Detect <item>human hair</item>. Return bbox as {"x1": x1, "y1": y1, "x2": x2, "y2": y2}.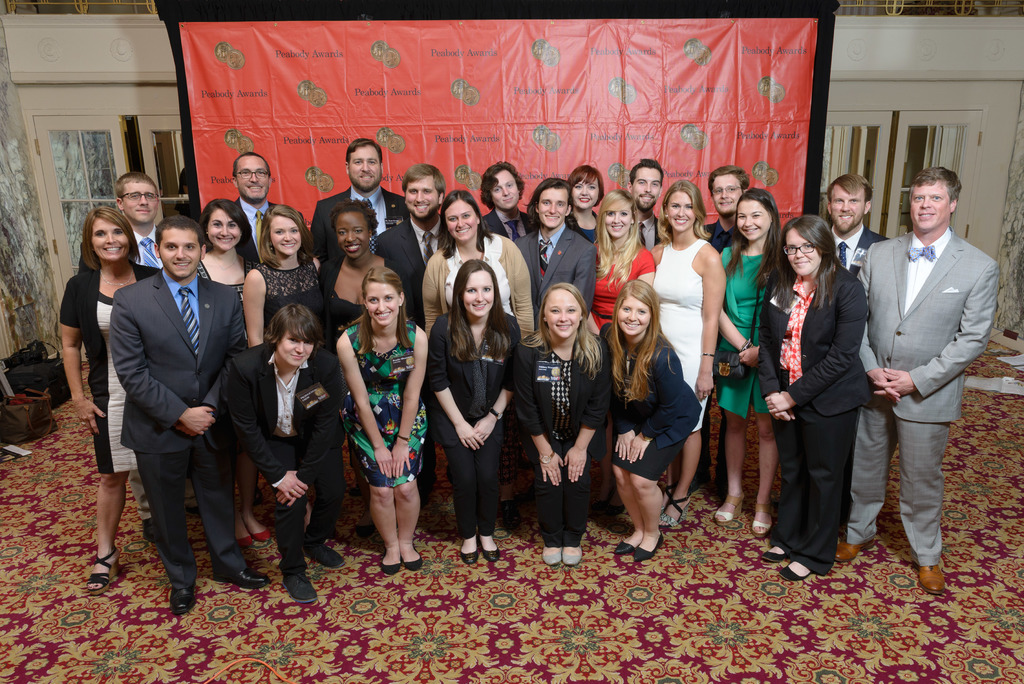
{"x1": 477, "y1": 158, "x2": 524, "y2": 212}.
